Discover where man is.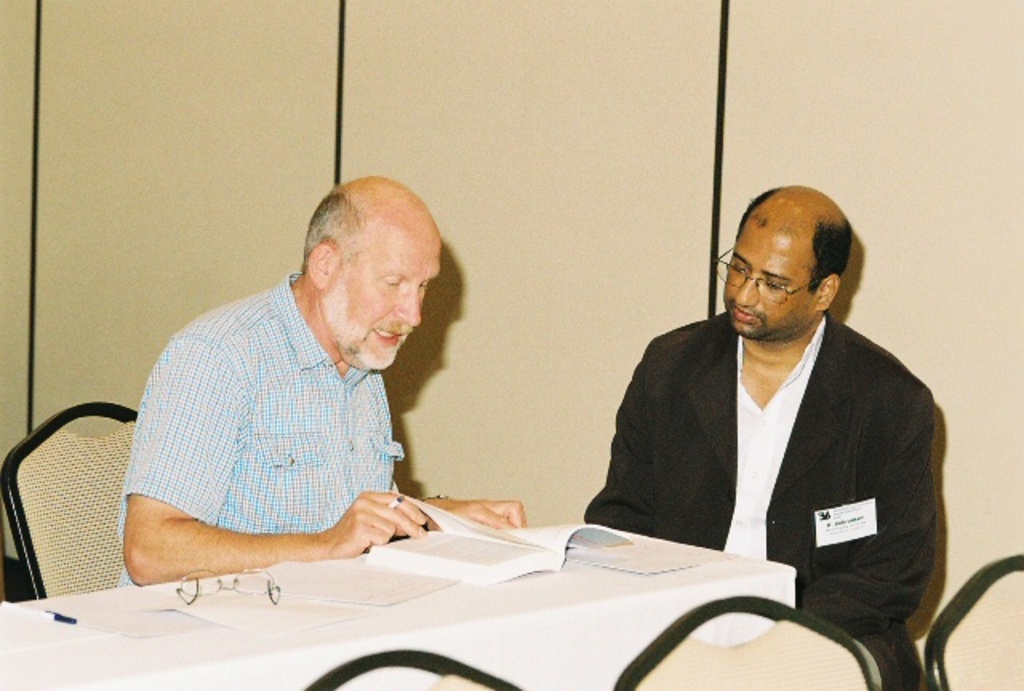
Discovered at bbox(582, 182, 934, 689).
